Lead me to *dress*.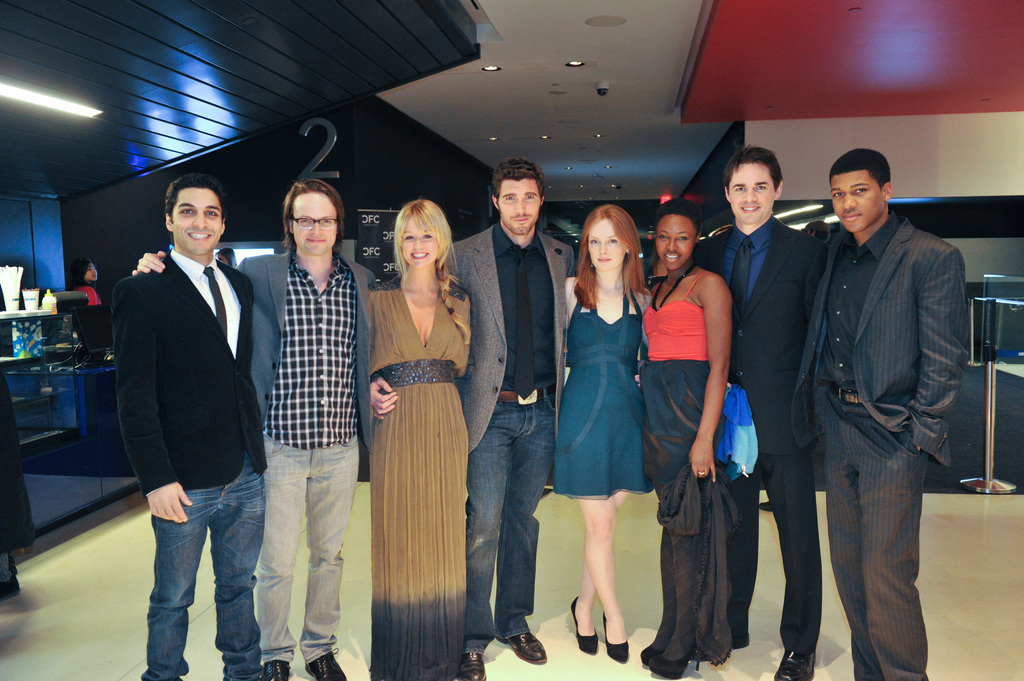
Lead to crop(369, 275, 472, 680).
